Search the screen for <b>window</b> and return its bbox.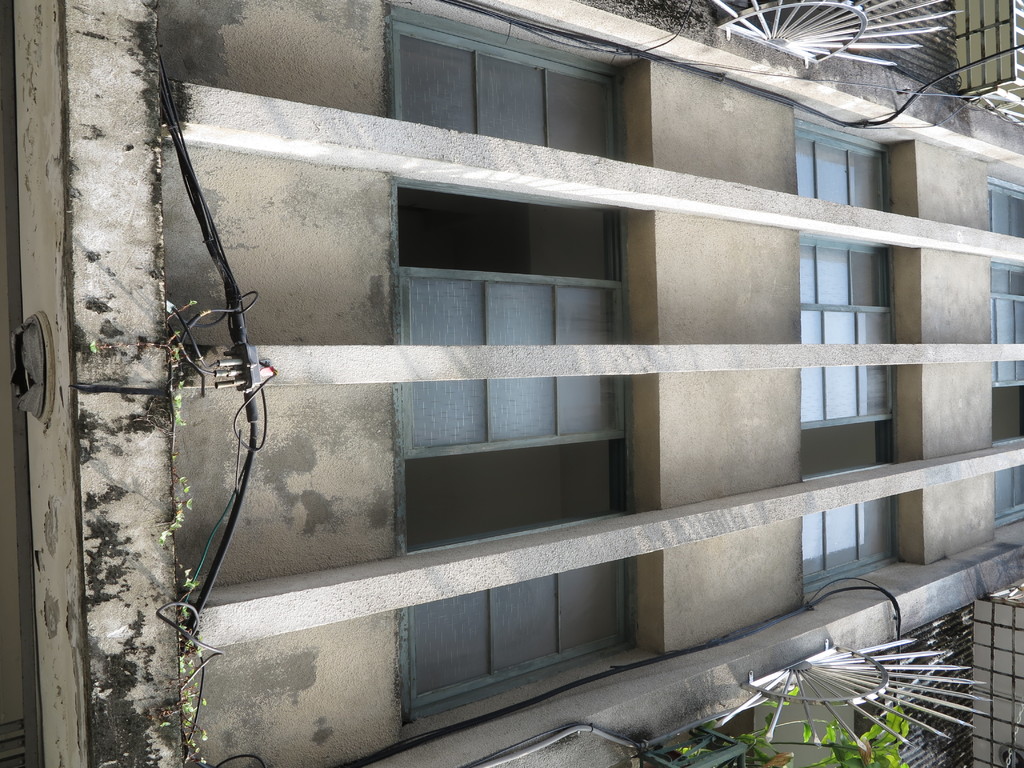
Found: <box>989,358,1023,444</box>.
